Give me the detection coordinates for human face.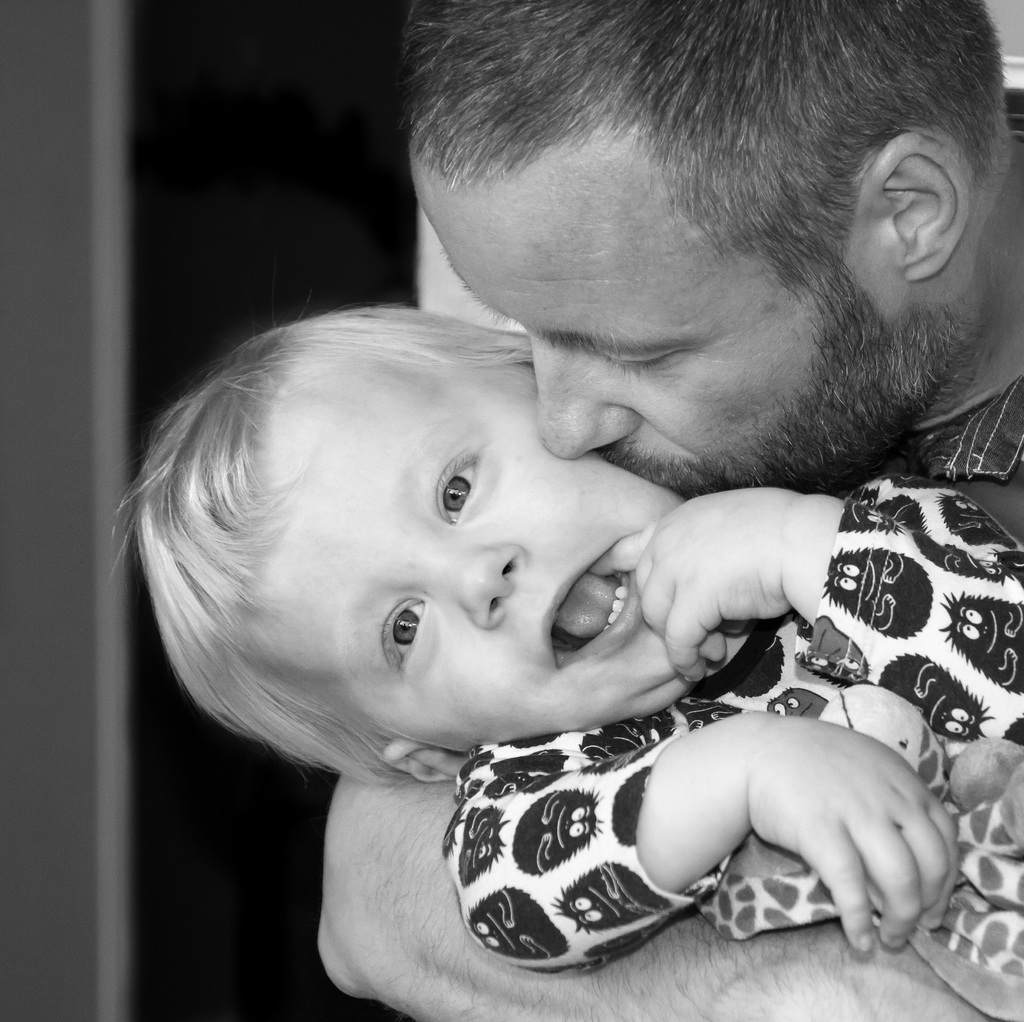
box(403, 120, 904, 497).
